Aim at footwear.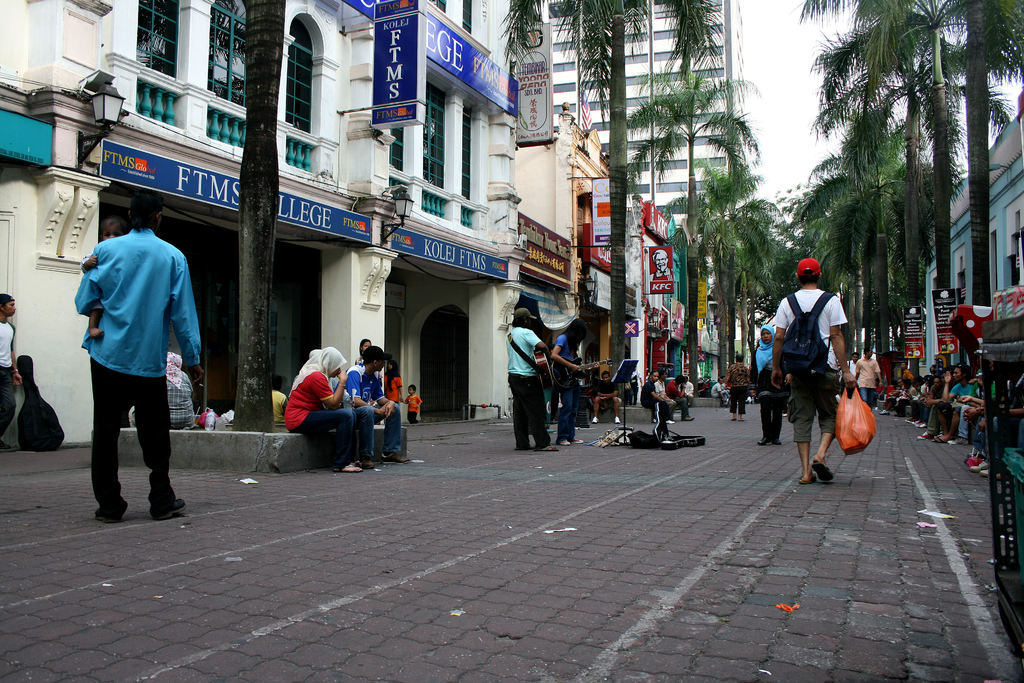
Aimed at <region>680, 415, 694, 422</region>.
